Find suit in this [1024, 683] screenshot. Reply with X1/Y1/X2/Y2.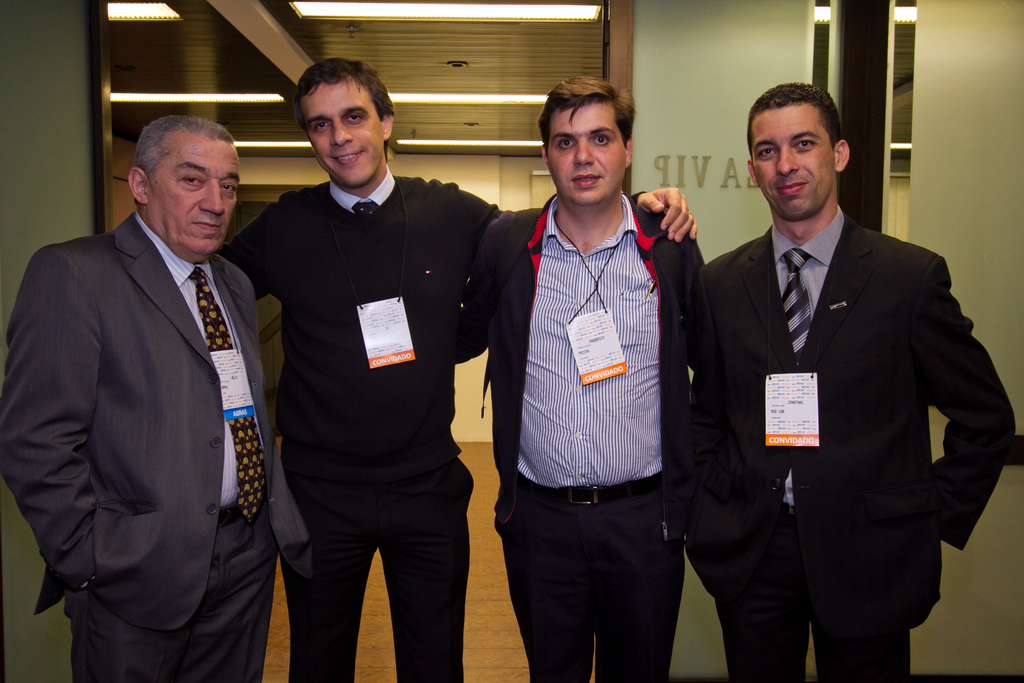
9/59/298/682.
